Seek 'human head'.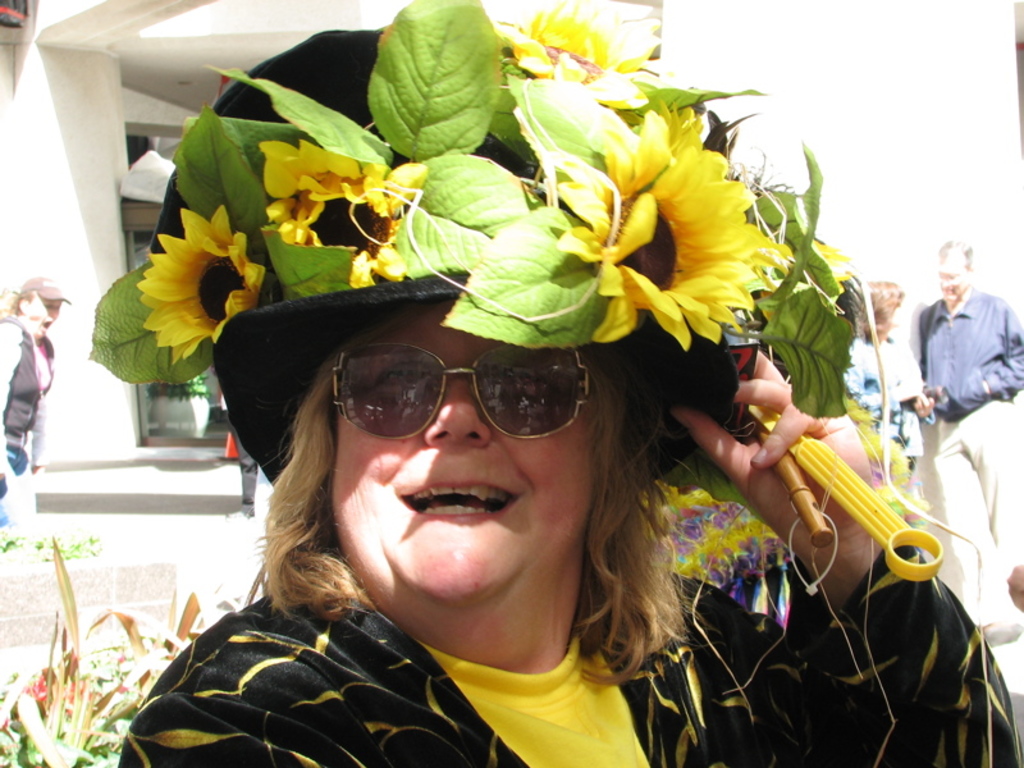
938:238:970:296.
